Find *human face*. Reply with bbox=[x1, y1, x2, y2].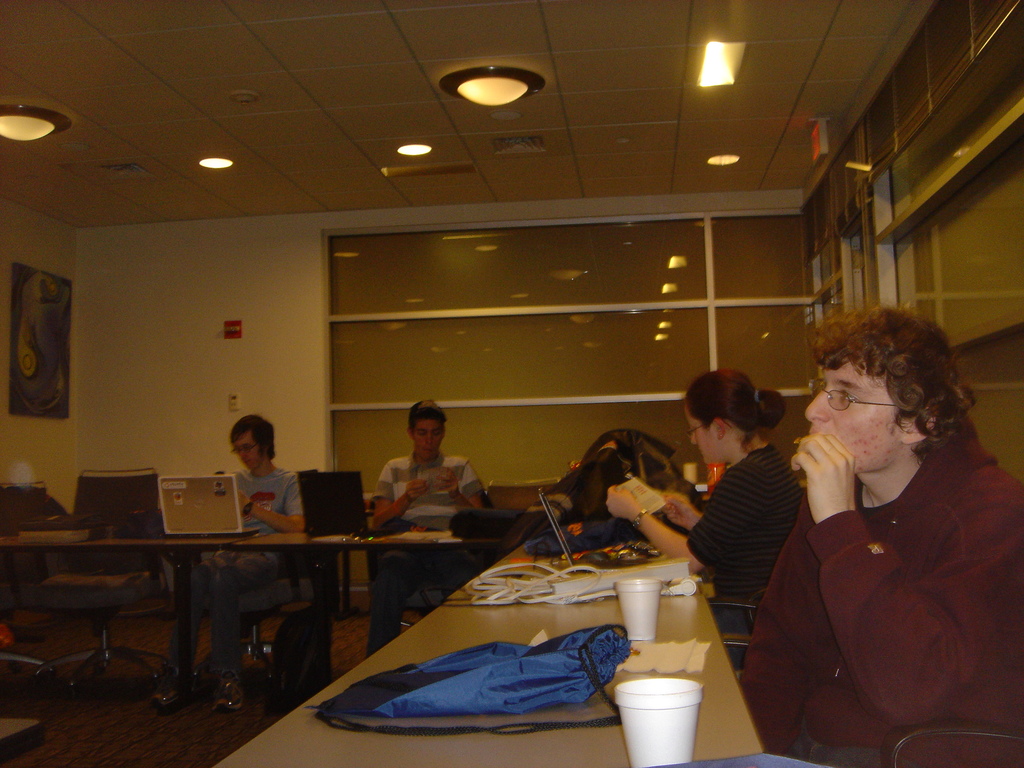
bbox=[808, 362, 908, 474].
